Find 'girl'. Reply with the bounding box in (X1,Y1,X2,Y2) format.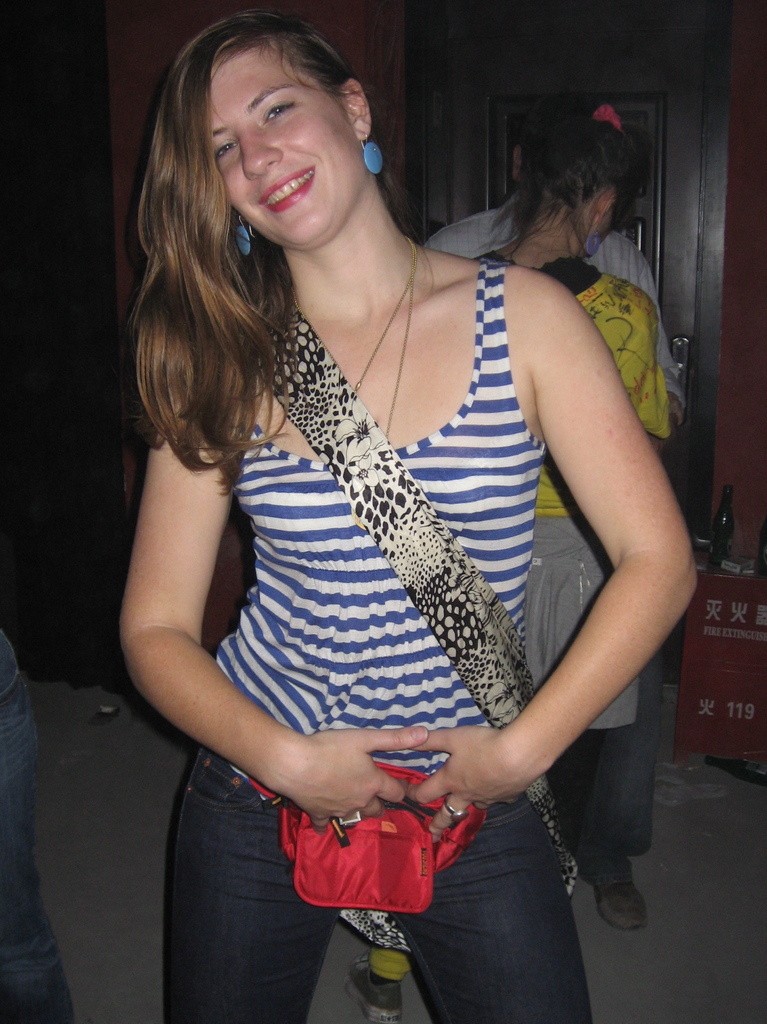
(481,116,672,931).
